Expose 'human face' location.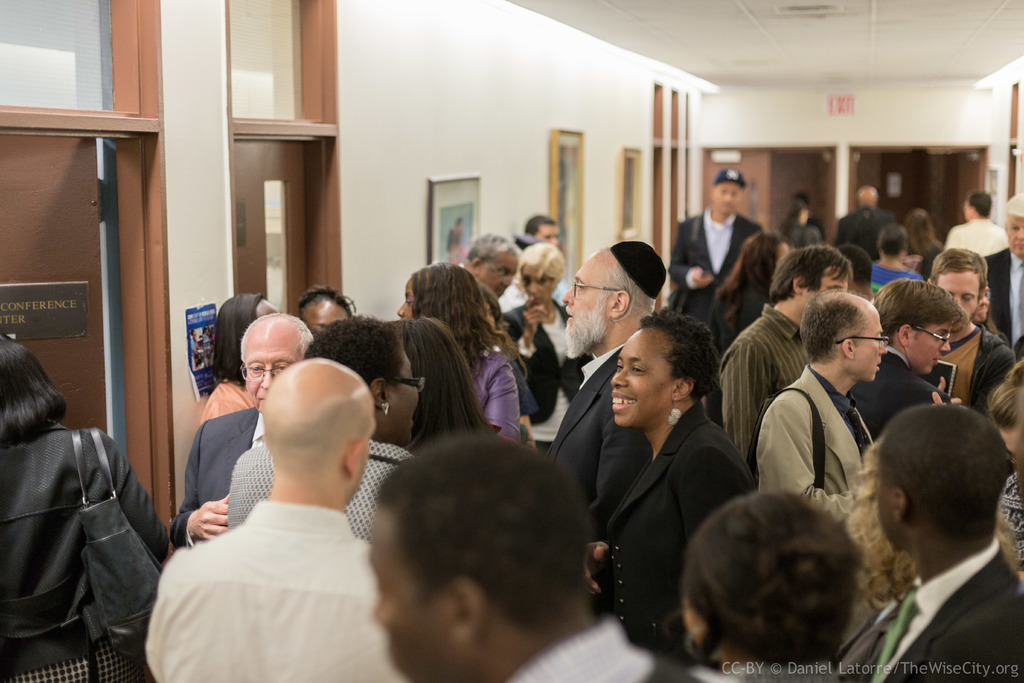
Exposed at 1007:215:1023:254.
